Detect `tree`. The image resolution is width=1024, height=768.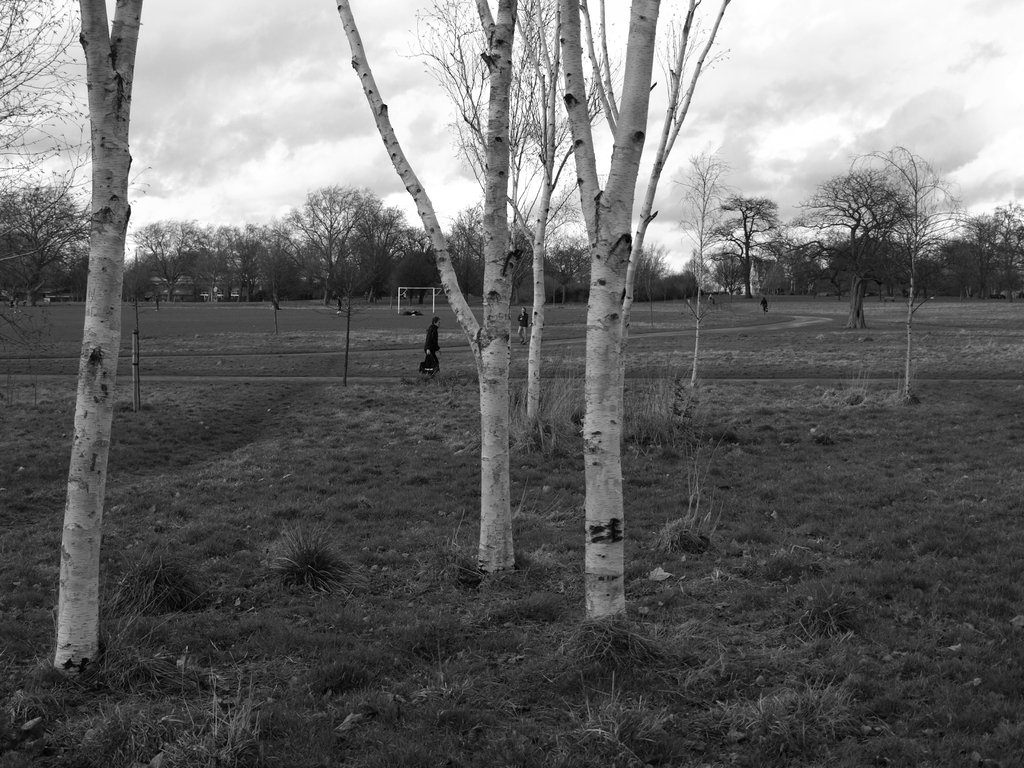
576,0,731,438.
